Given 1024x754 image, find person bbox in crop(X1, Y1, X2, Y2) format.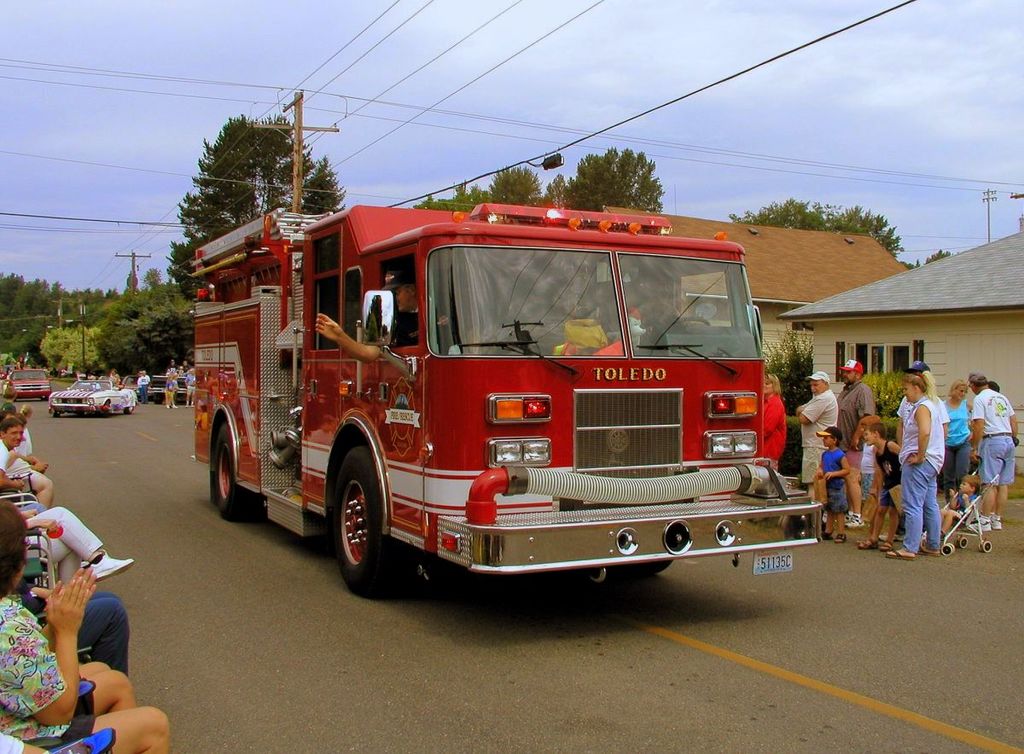
crop(49, 366, 61, 379).
